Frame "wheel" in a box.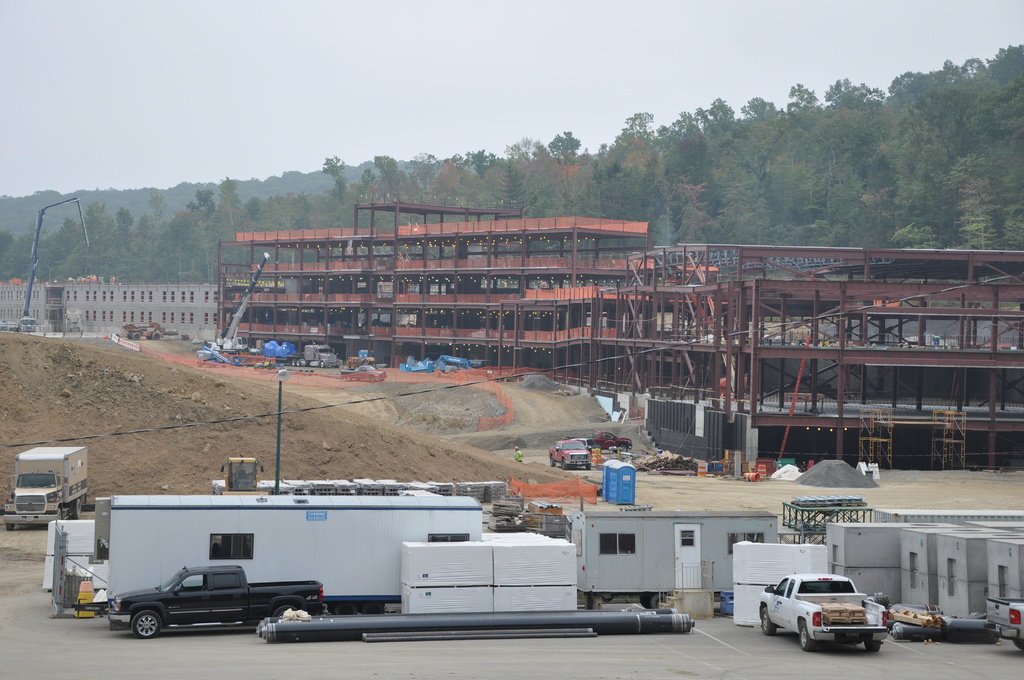
<bbox>866, 638, 880, 652</bbox>.
